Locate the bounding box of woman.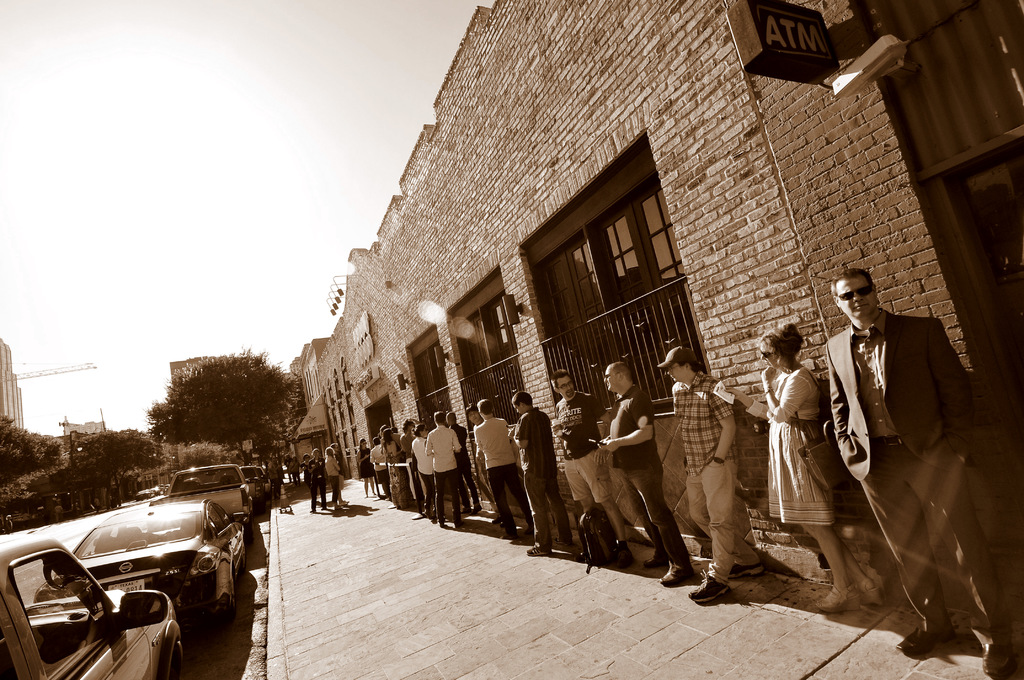
Bounding box: bbox=[324, 447, 342, 509].
